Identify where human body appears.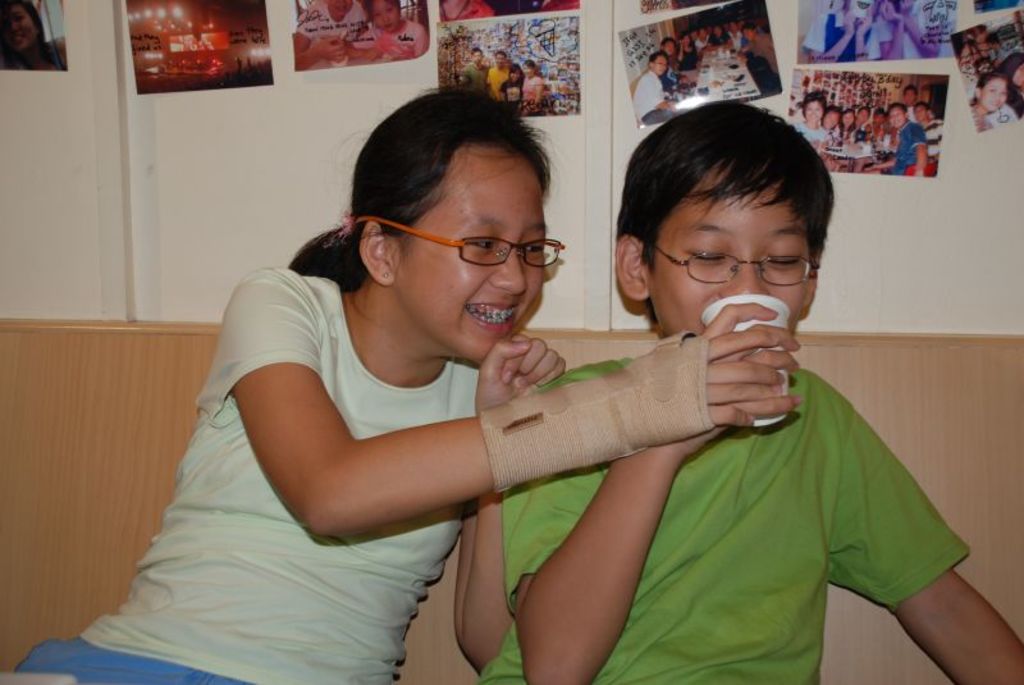
Appears at {"left": 842, "top": 109, "right": 852, "bottom": 134}.
